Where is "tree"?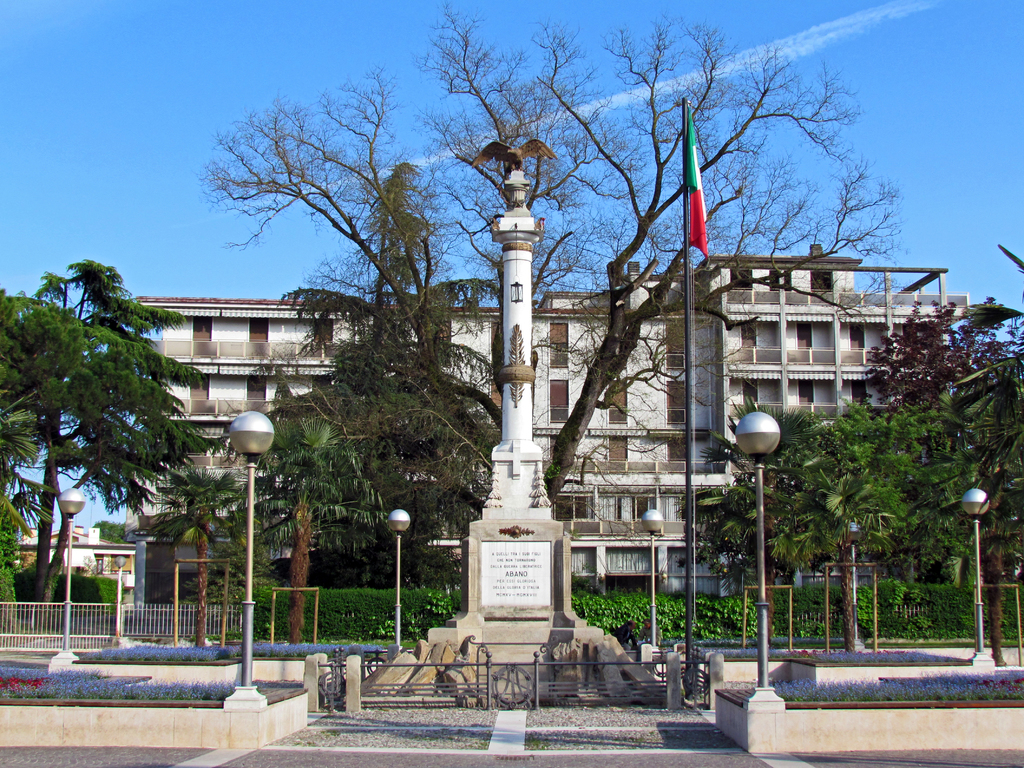
(195, 0, 874, 632).
